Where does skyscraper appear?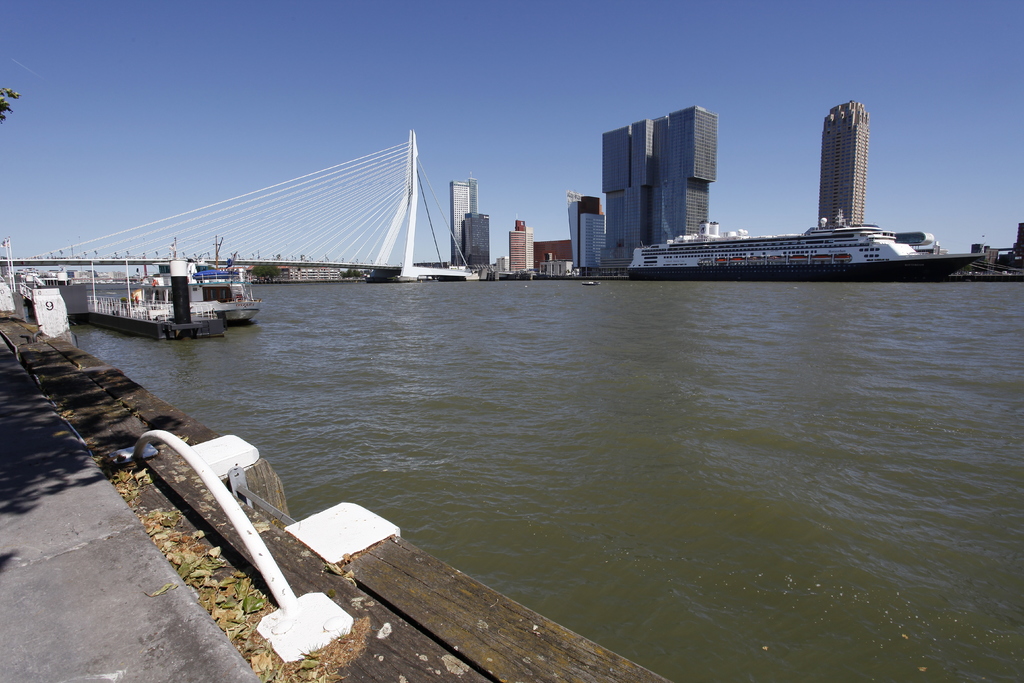
Appears at (463, 213, 488, 270).
